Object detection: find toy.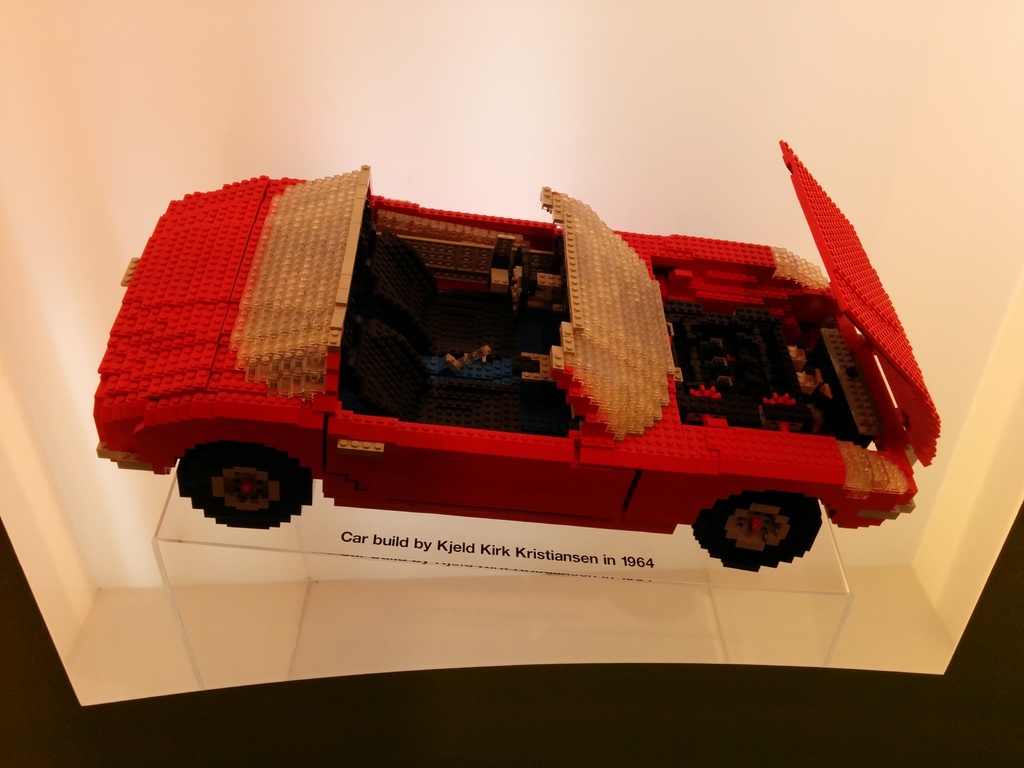
84, 127, 946, 580.
